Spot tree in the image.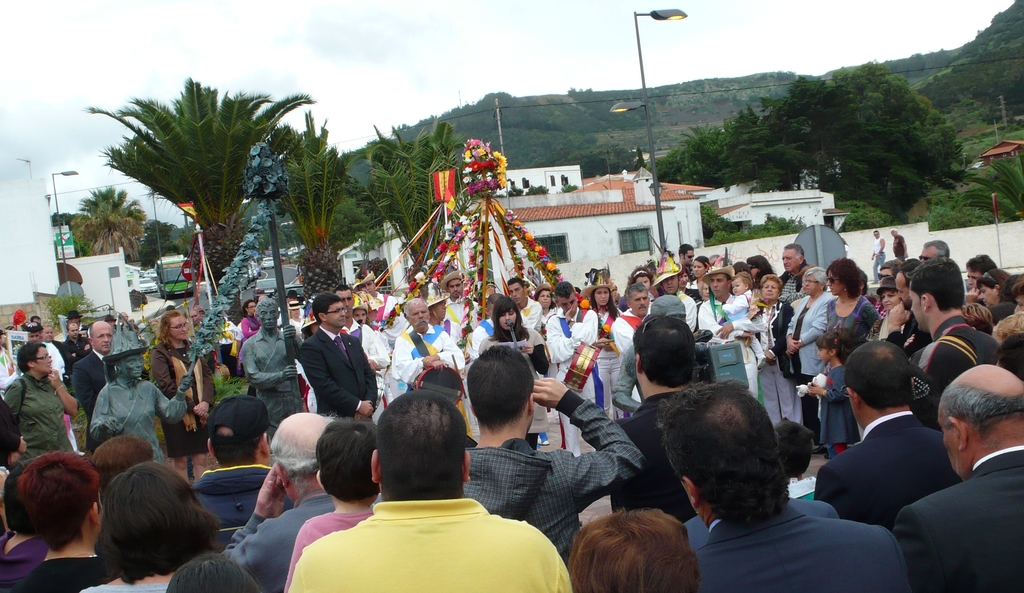
tree found at (73,180,154,271).
